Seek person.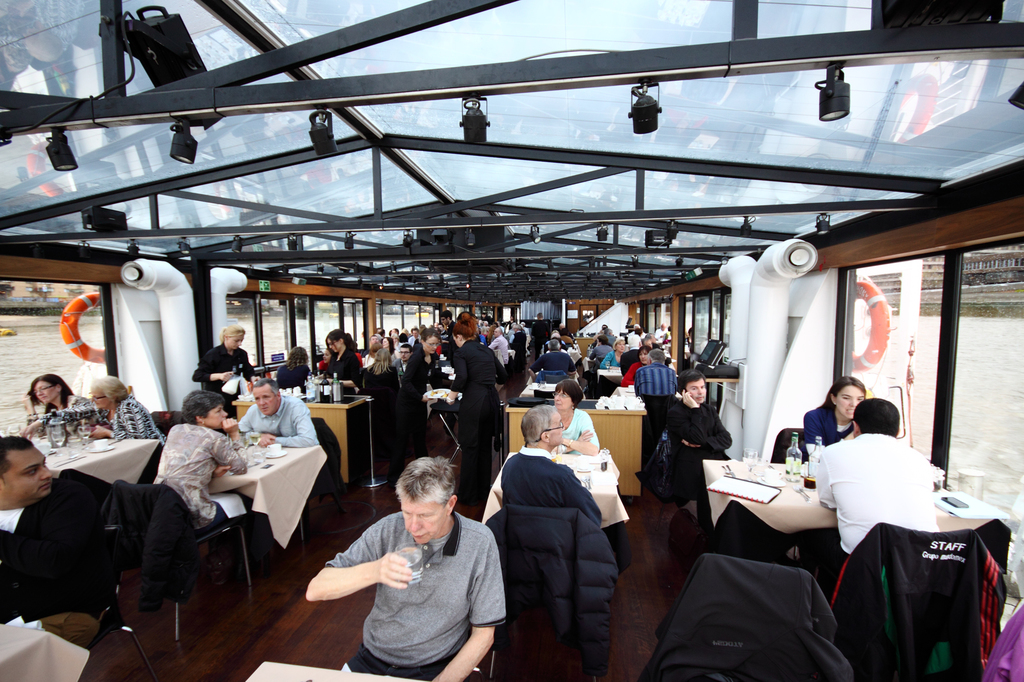
(x1=504, y1=400, x2=600, y2=530).
